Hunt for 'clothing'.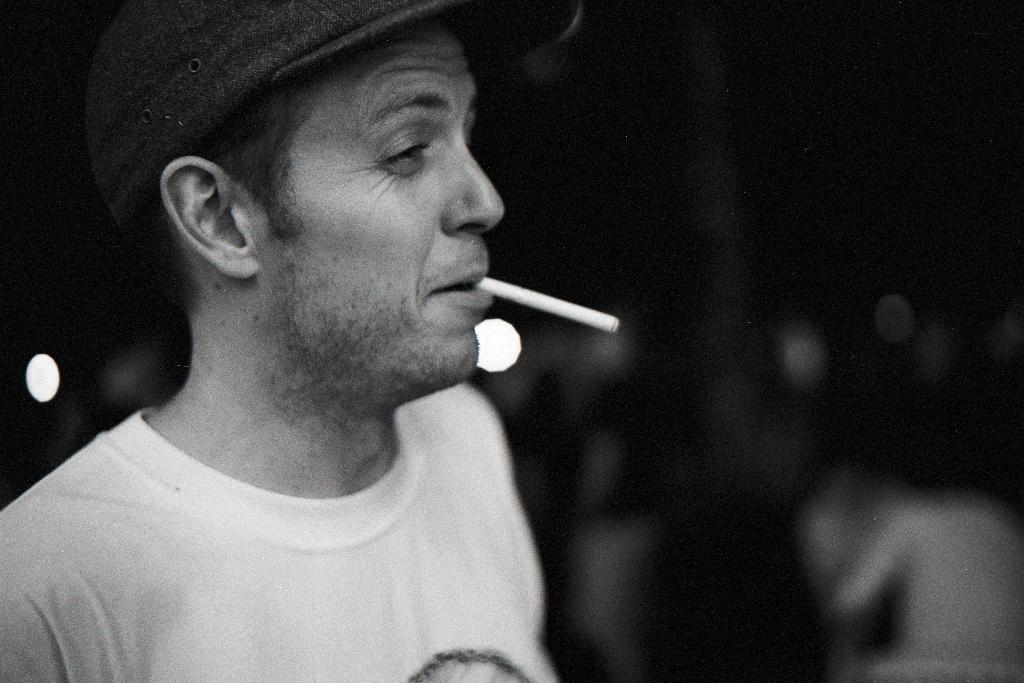
Hunted down at x1=837, y1=504, x2=1022, y2=668.
